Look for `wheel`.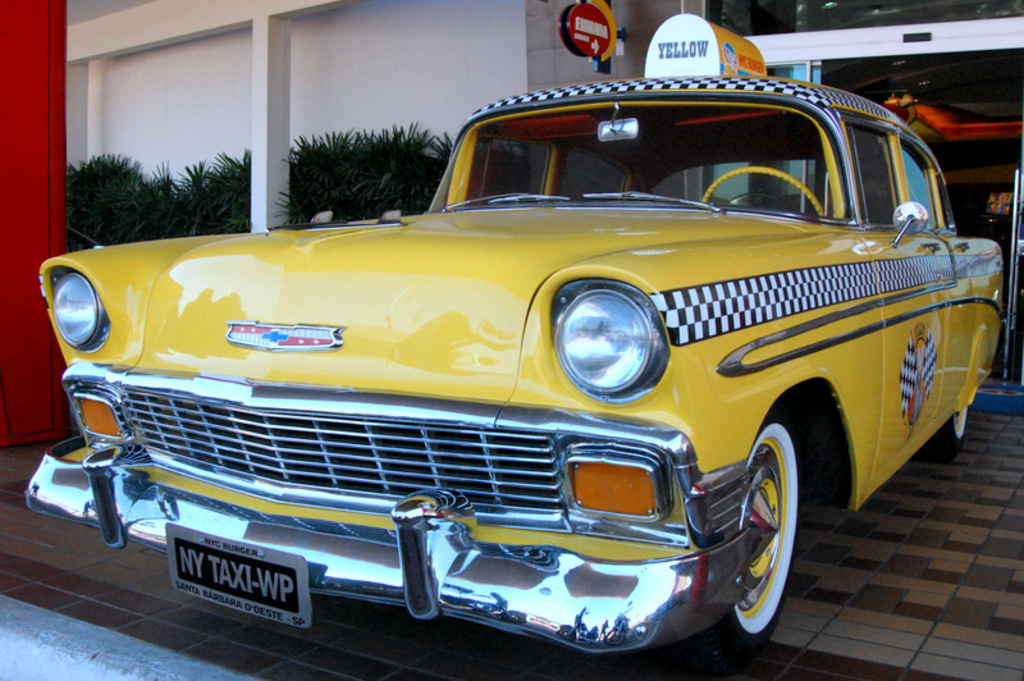
Found: box(692, 163, 828, 223).
